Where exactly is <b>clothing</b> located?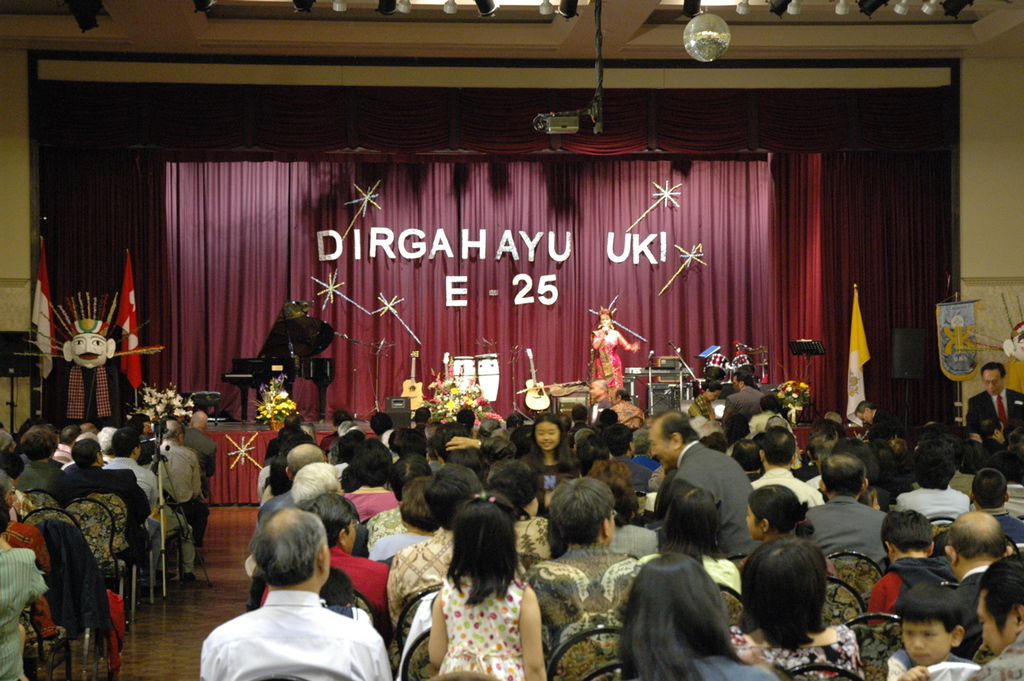
Its bounding box is <bbox>749, 407, 772, 438</bbox>.
